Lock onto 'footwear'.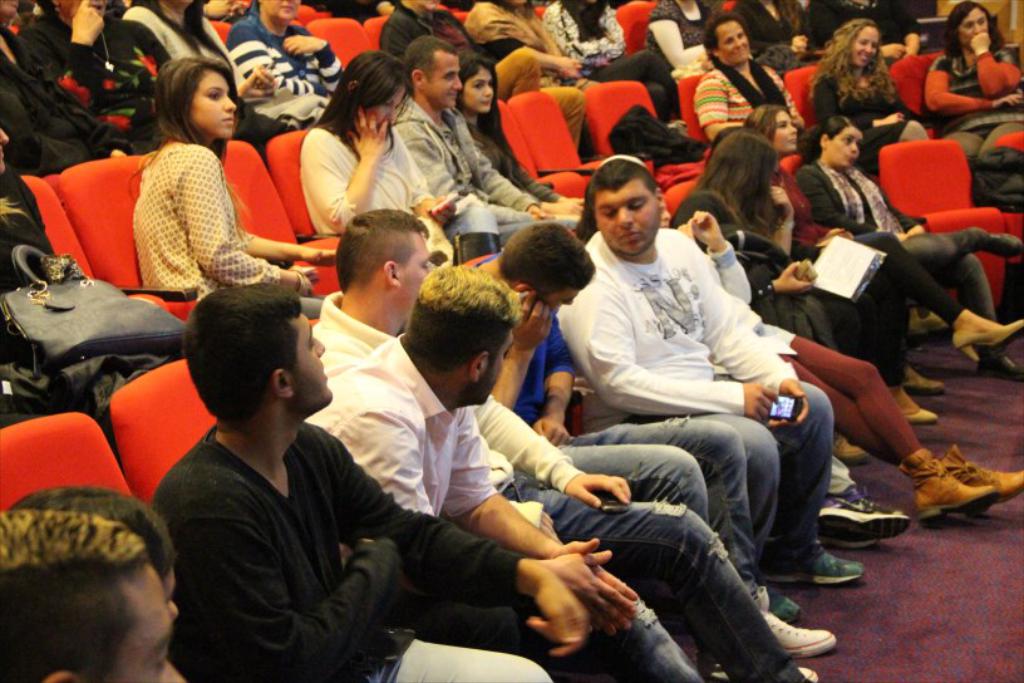
Locked: left=949, top=325, right=1023, bottom=368.
